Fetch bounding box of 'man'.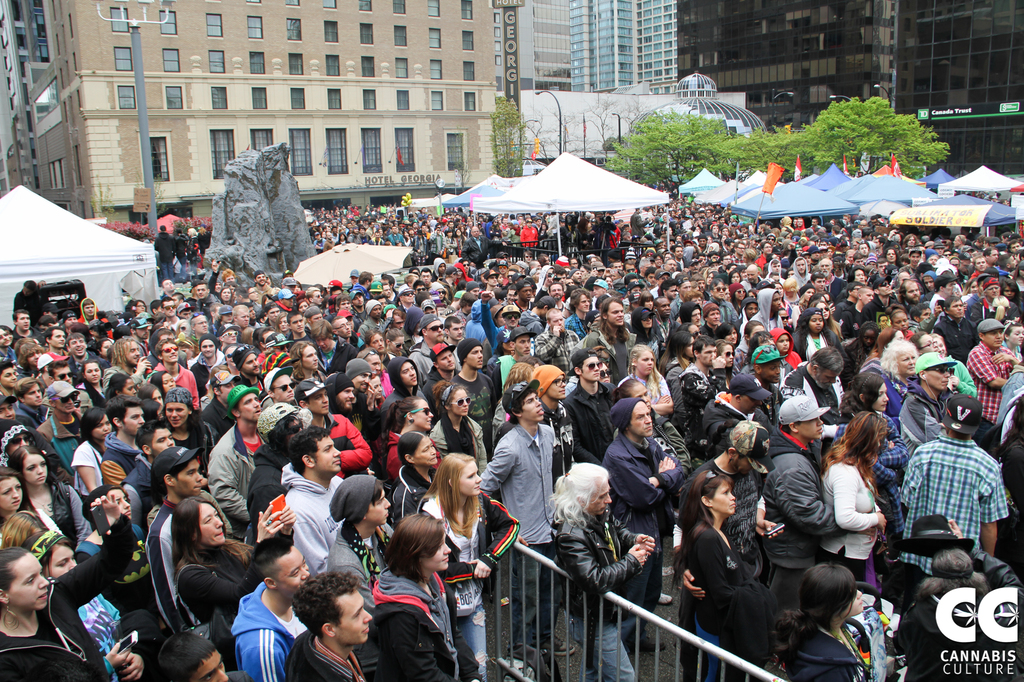
Bbox: 259 301 282 327.
